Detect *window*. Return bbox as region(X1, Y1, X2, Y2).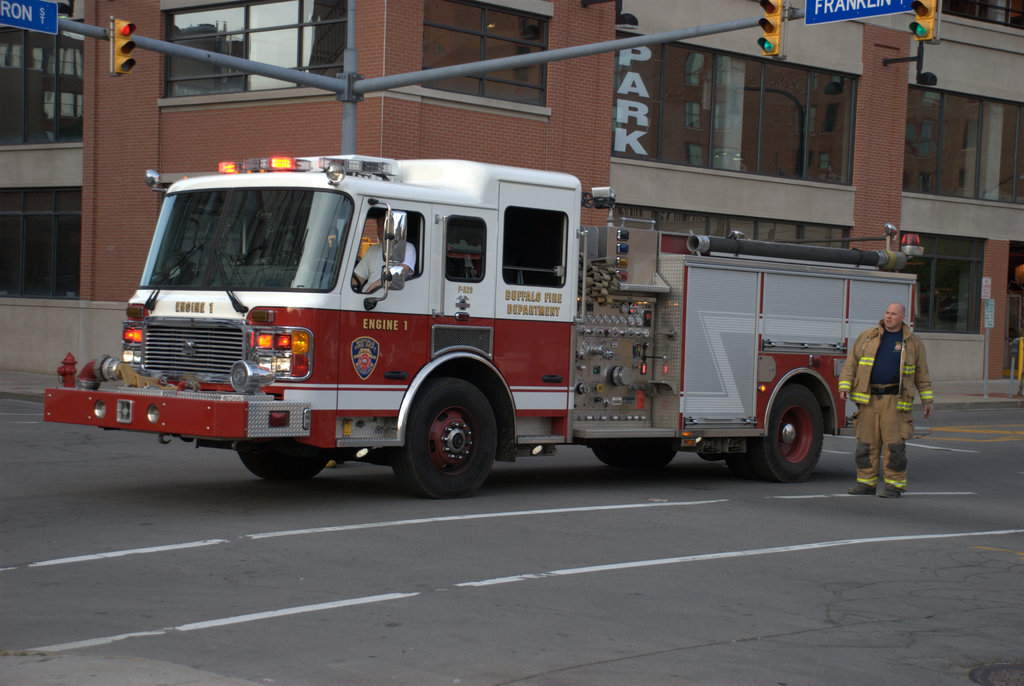
region(612, 29, 852, 187).
